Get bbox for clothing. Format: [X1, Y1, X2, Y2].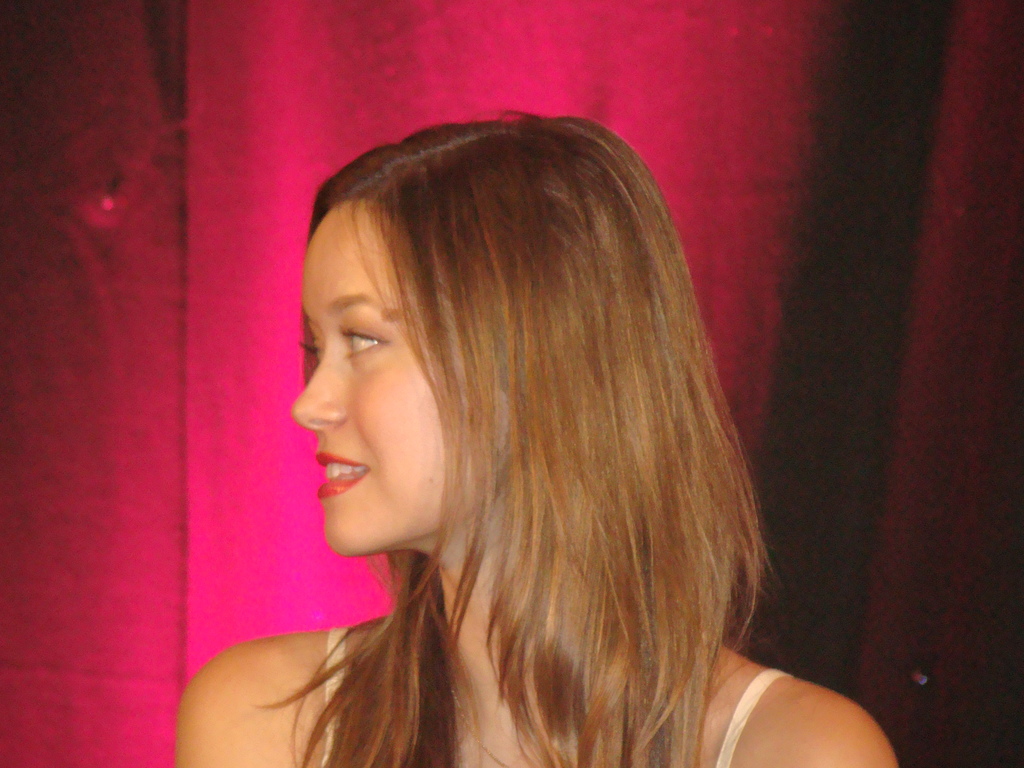
[303, 461, 792, 765].
